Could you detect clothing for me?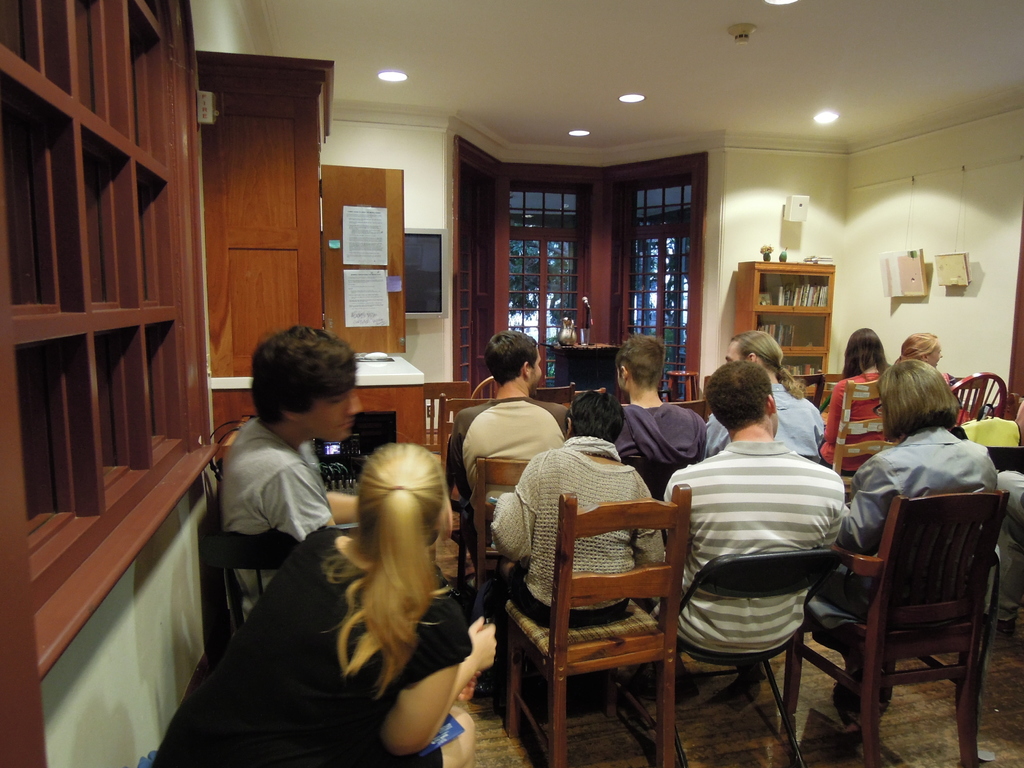
Detection result: [806, 421, 1009, 669].
